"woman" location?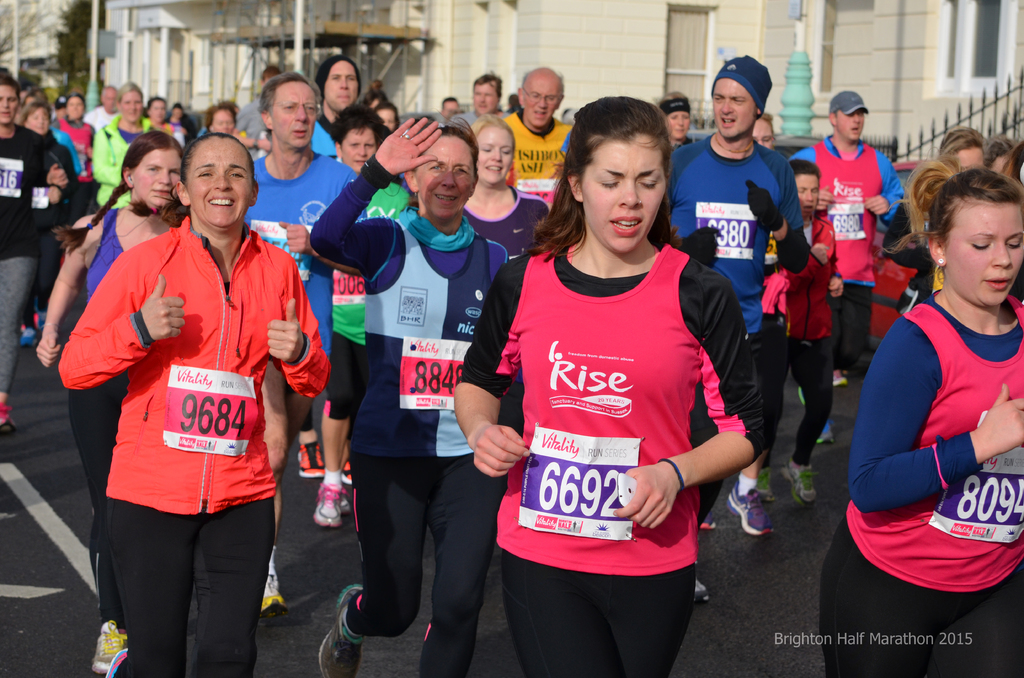
select_region(479, 100, 751, 677)
